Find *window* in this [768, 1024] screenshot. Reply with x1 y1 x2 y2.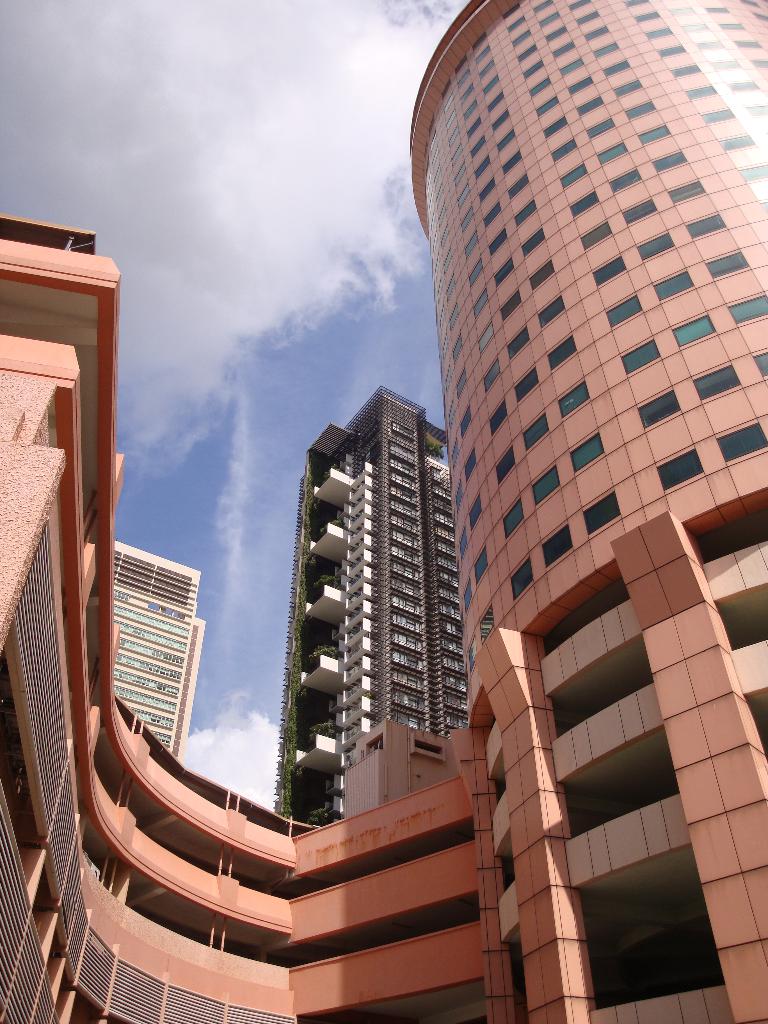
675 8 692 17.
